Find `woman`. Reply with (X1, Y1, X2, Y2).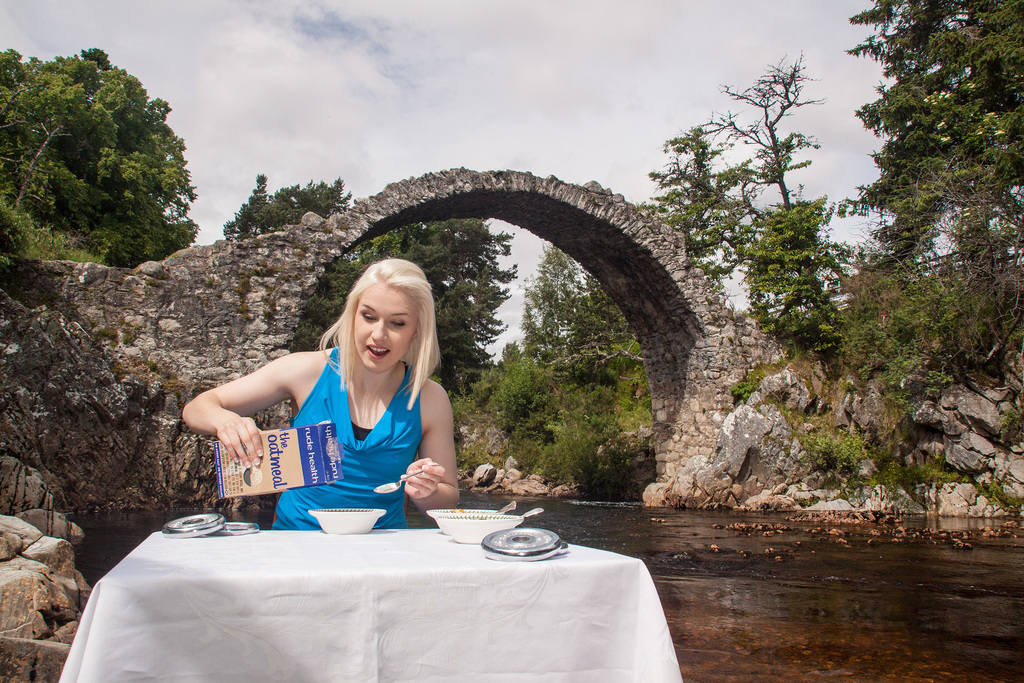
(191, 264, 481, 540).
